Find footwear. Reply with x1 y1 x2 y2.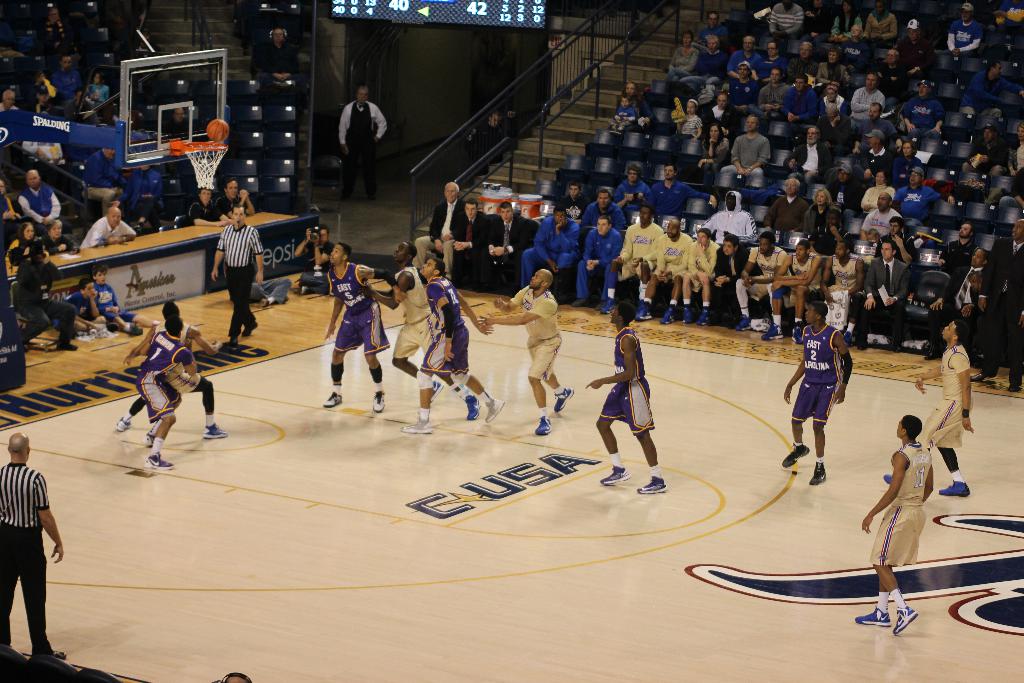
598 466 631 486.
